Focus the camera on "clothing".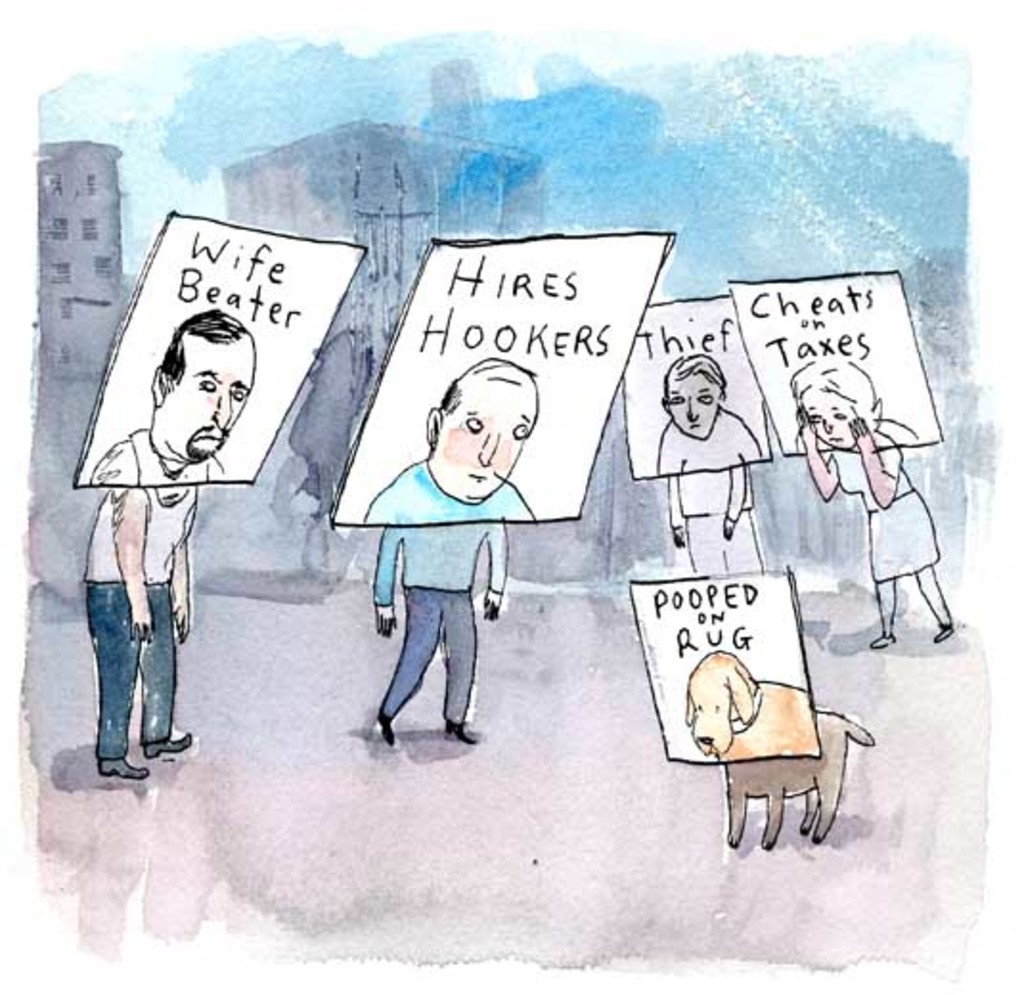
Focus region: l=369, t=453, r=534, b=605.
